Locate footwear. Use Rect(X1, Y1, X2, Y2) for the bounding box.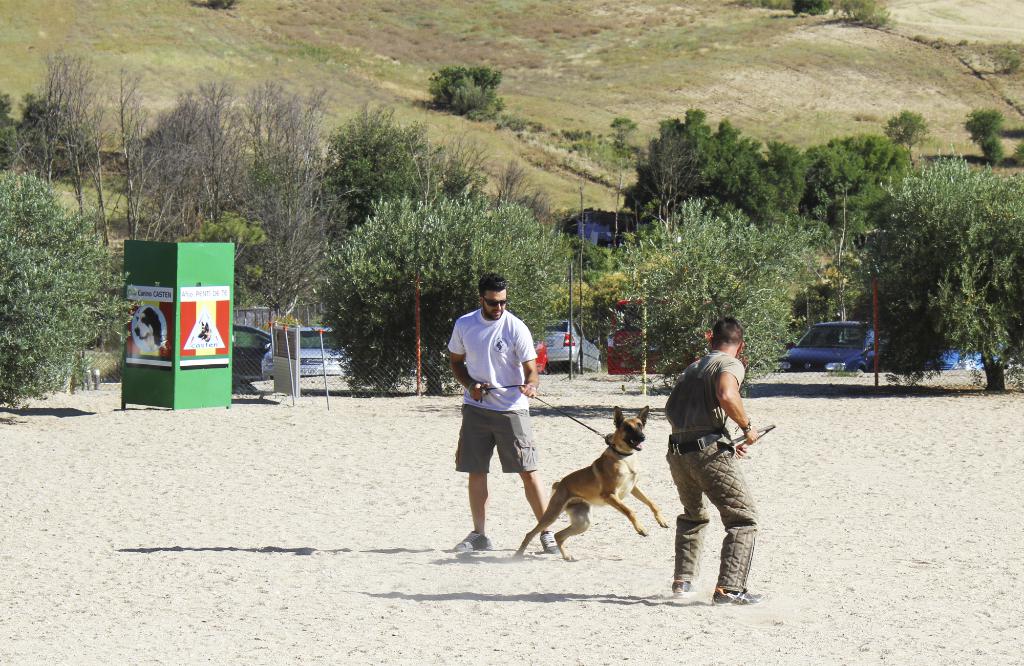
Rect(540, 532, 560, 553).
